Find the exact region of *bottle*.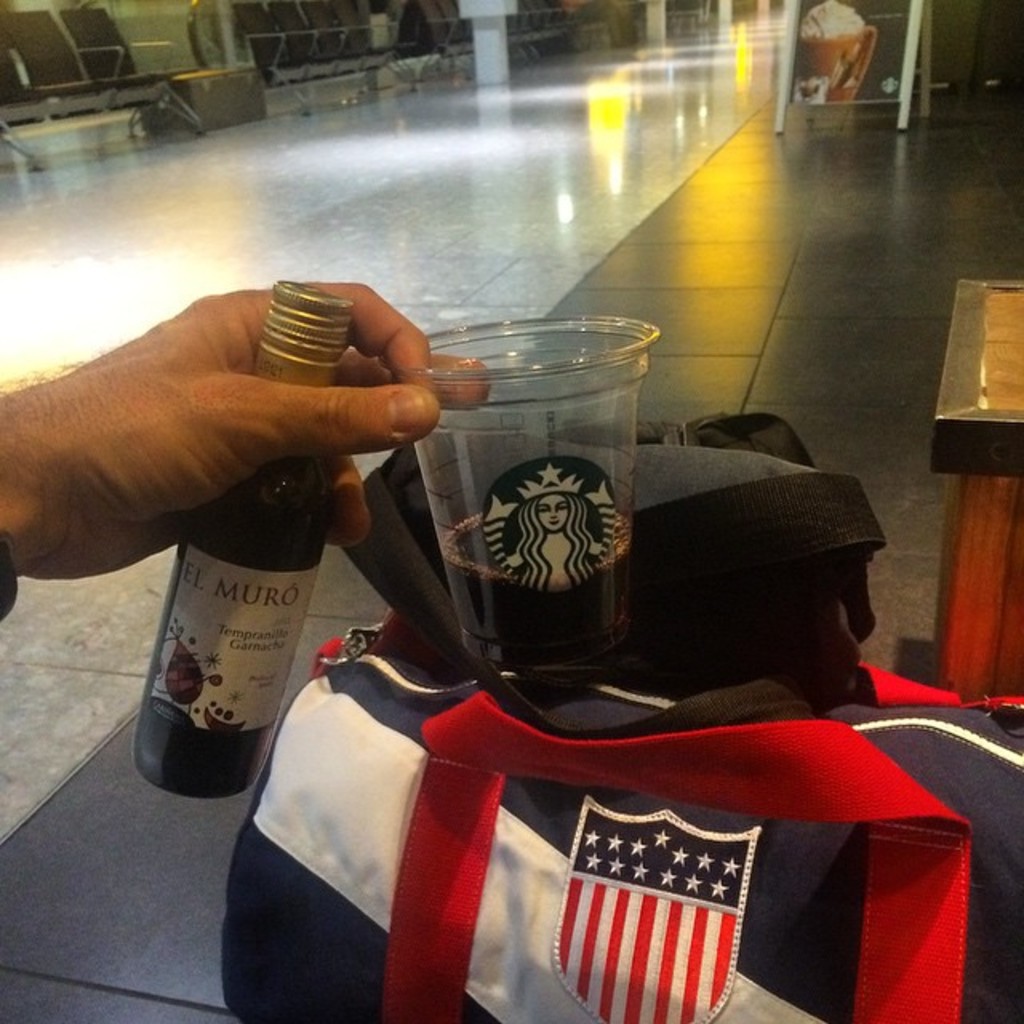
Exact region: bbox=(110, 432, 341, 774).
